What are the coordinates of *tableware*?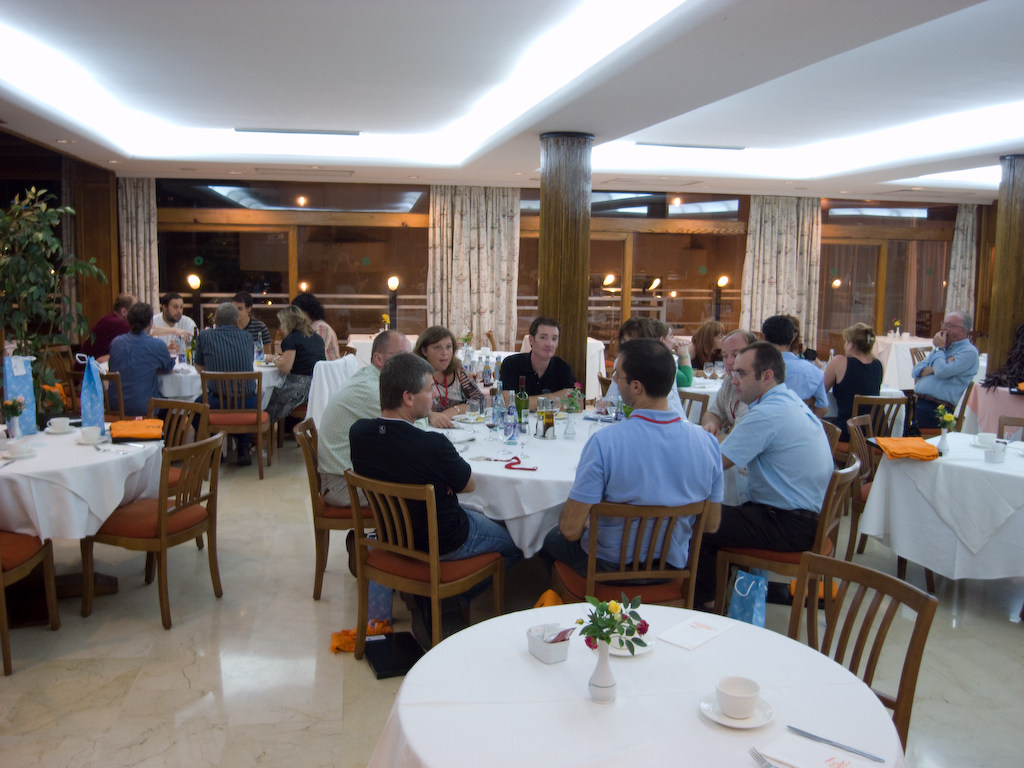
[left=0, top=445, right=35, bottom=457].
